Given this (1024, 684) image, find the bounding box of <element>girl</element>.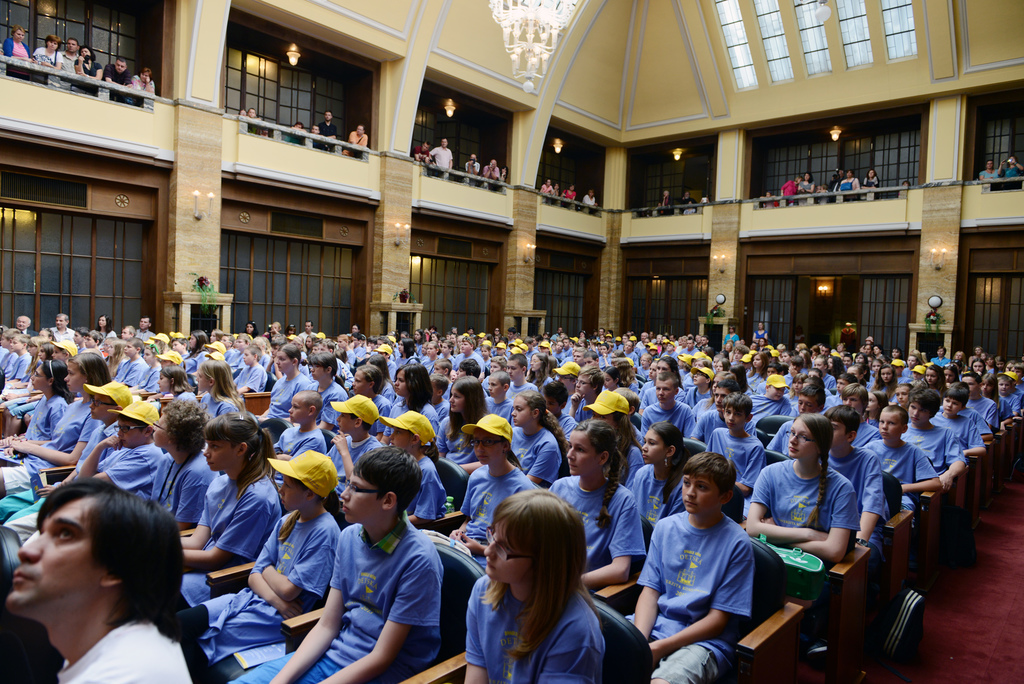
box=[783, 373, 807, 409].
